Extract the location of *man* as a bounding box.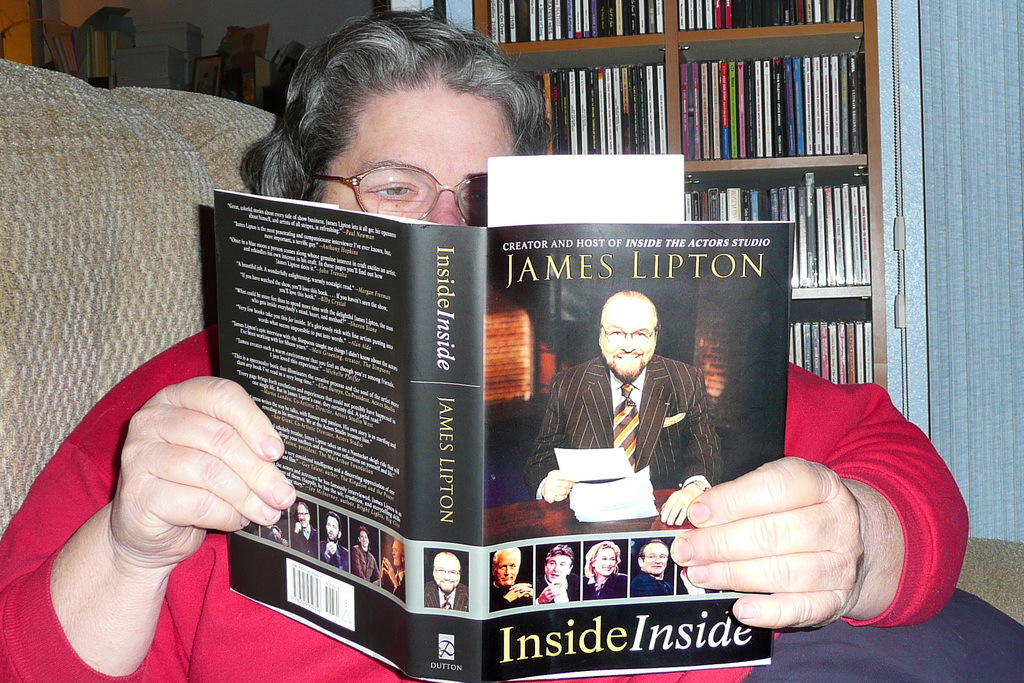
select_region(290, 504, 320, 561).
